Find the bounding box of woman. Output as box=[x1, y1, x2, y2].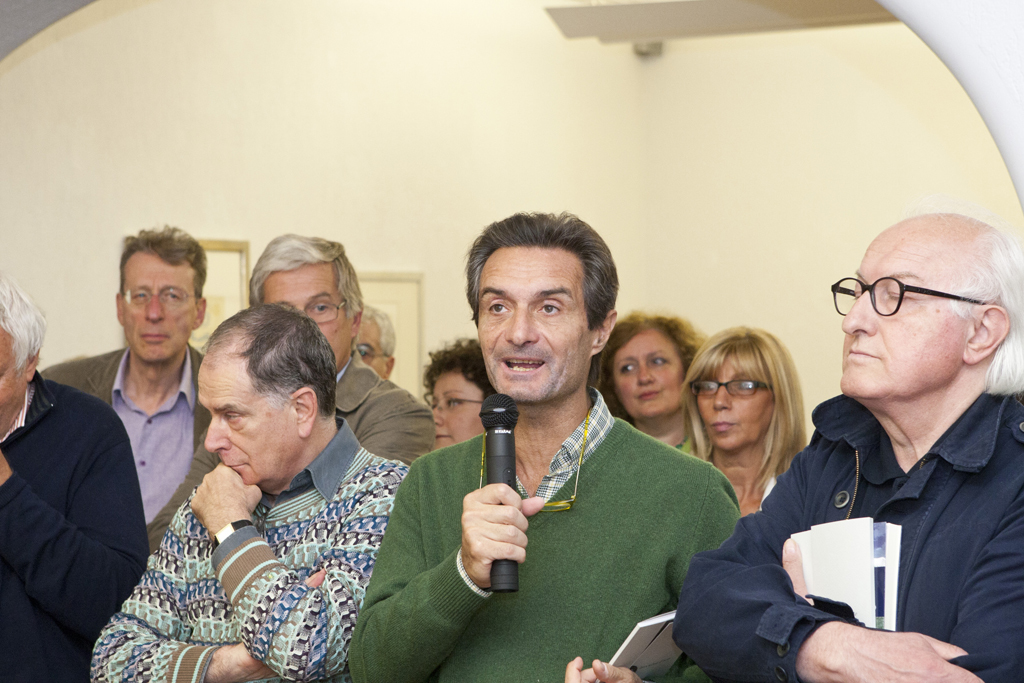
box=[590, 310, 711, 458].
